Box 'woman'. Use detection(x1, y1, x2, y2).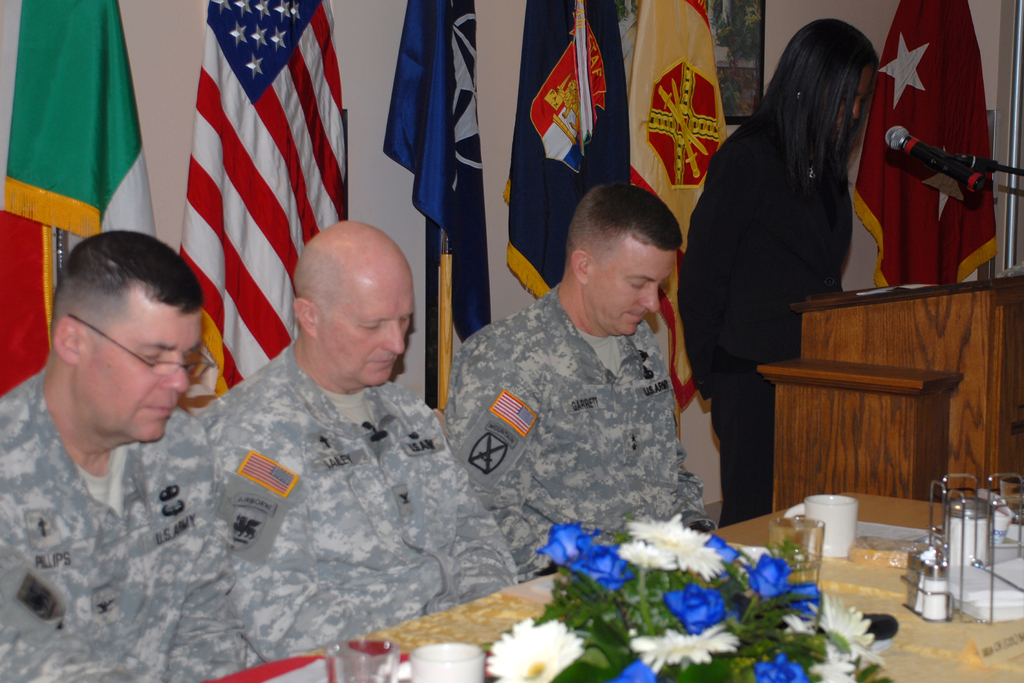
detection(678, 13, 881, 529).
